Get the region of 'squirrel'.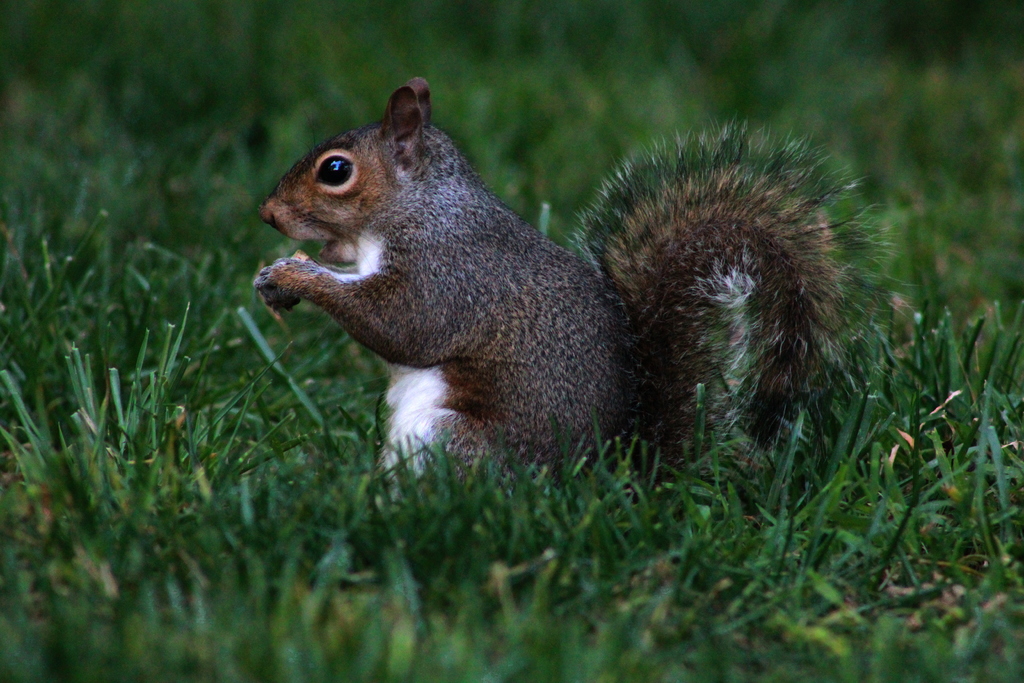
246:76:923:502.
